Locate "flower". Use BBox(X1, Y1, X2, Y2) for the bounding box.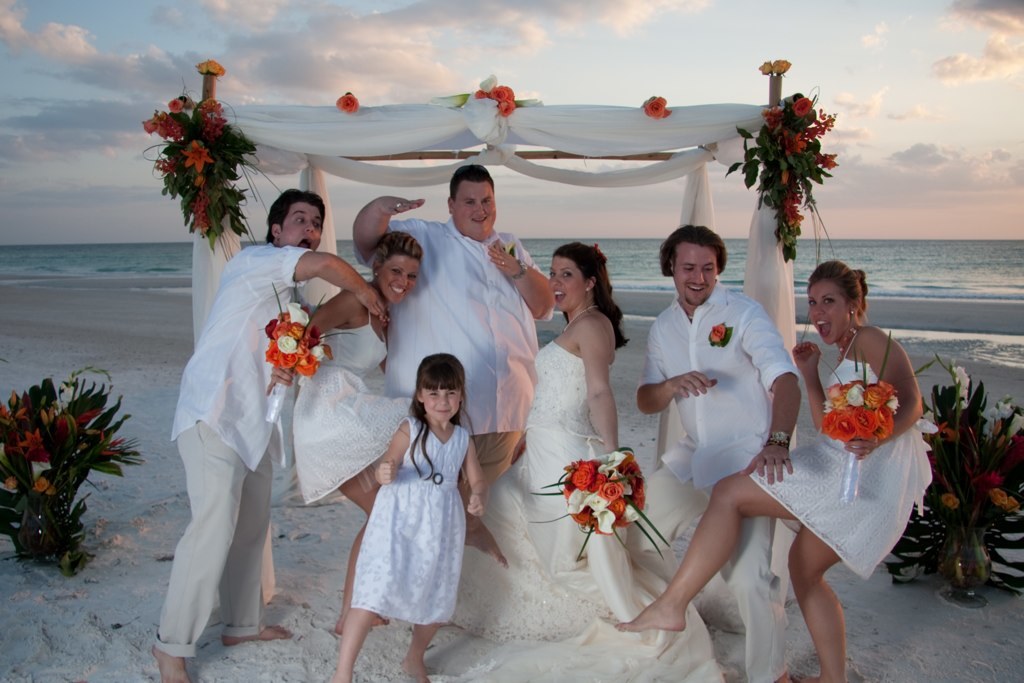
BBox(197, 99, 222, 135).
